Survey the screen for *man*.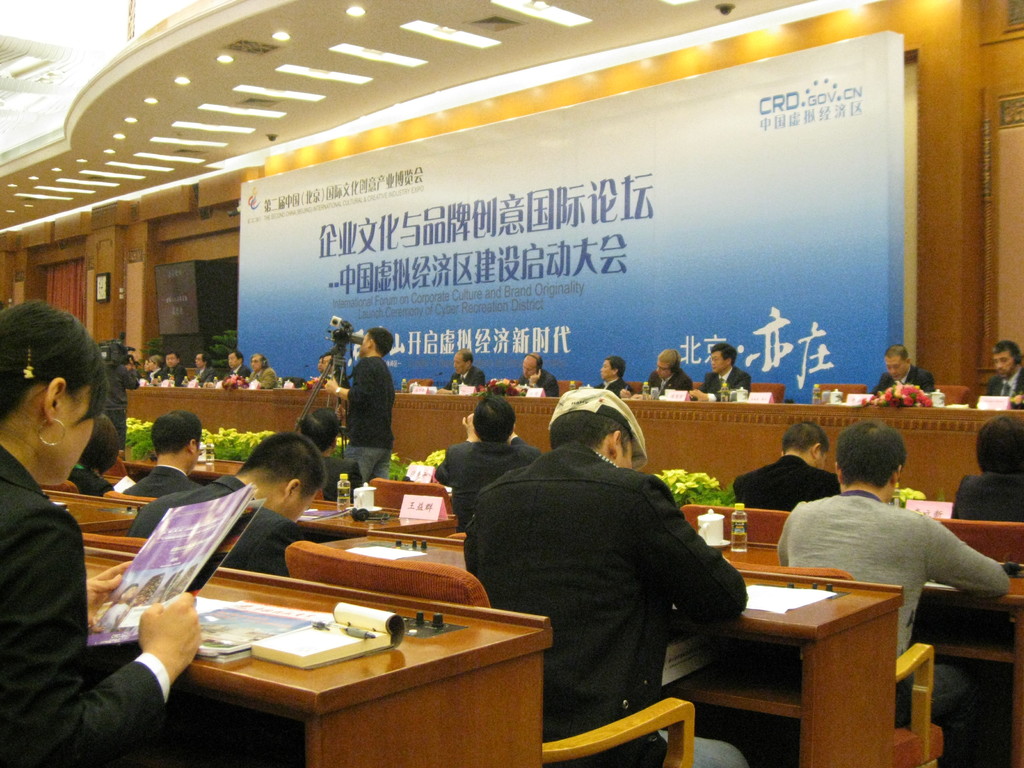
Survey found: x1=732, y1=419, x2=840, y2=513.
